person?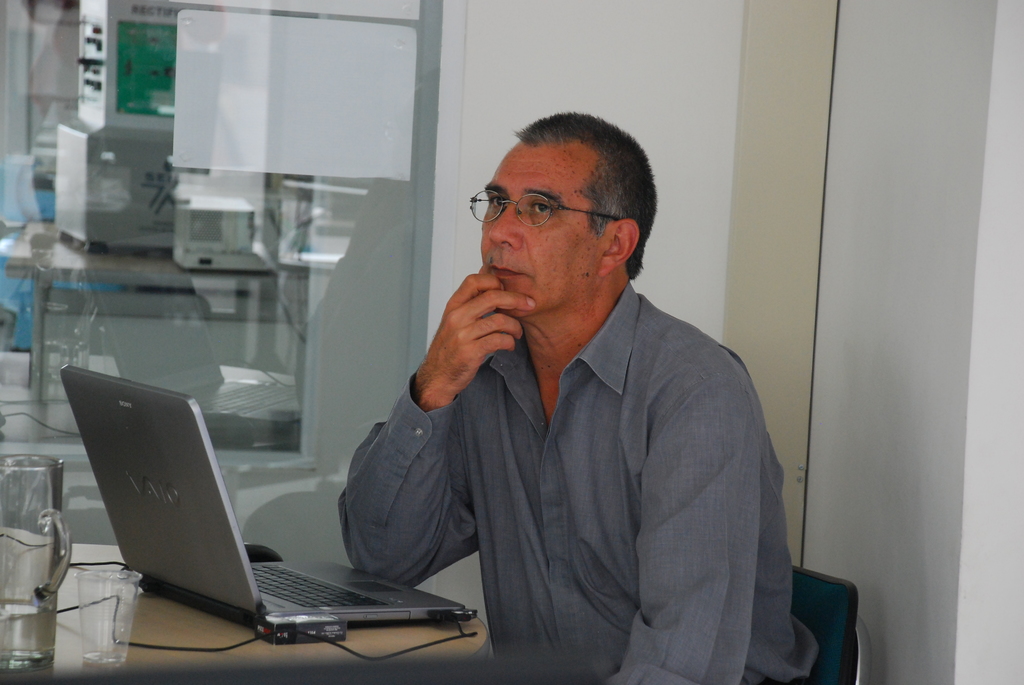
[x1=348, y1=118, x2=796, y2=668]
